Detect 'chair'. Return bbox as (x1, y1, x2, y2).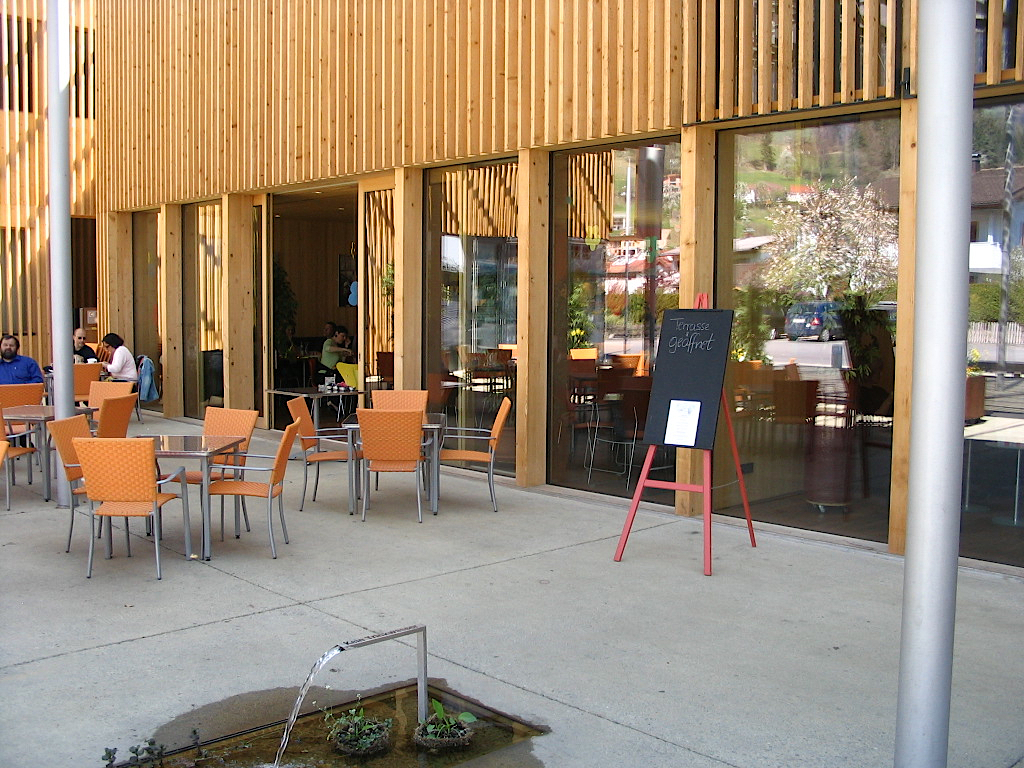
(428, 397, 506, 511).
